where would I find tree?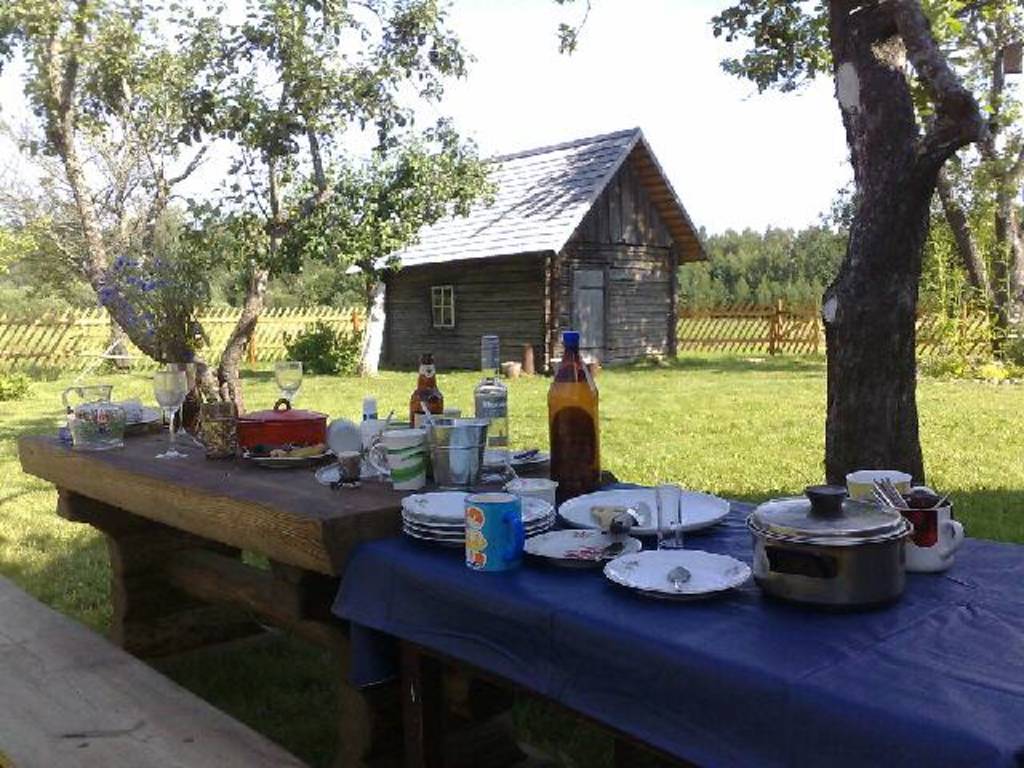
At [left=826, top=0, right=994, bottom=502].
